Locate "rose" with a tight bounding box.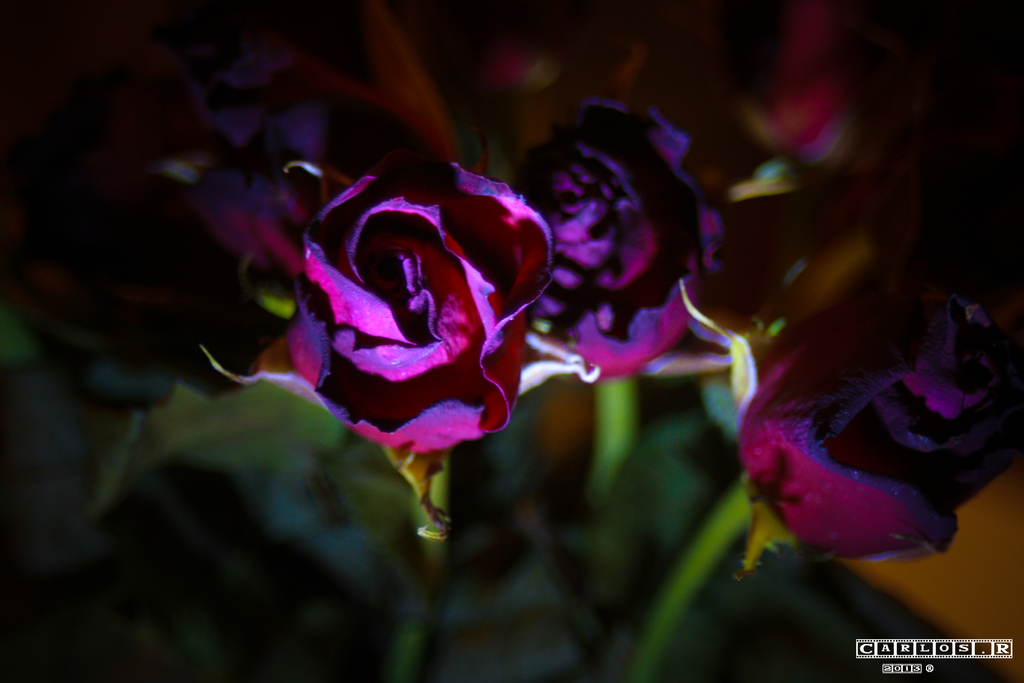
[x1=513, y1=90, x2=730, y2=385].
